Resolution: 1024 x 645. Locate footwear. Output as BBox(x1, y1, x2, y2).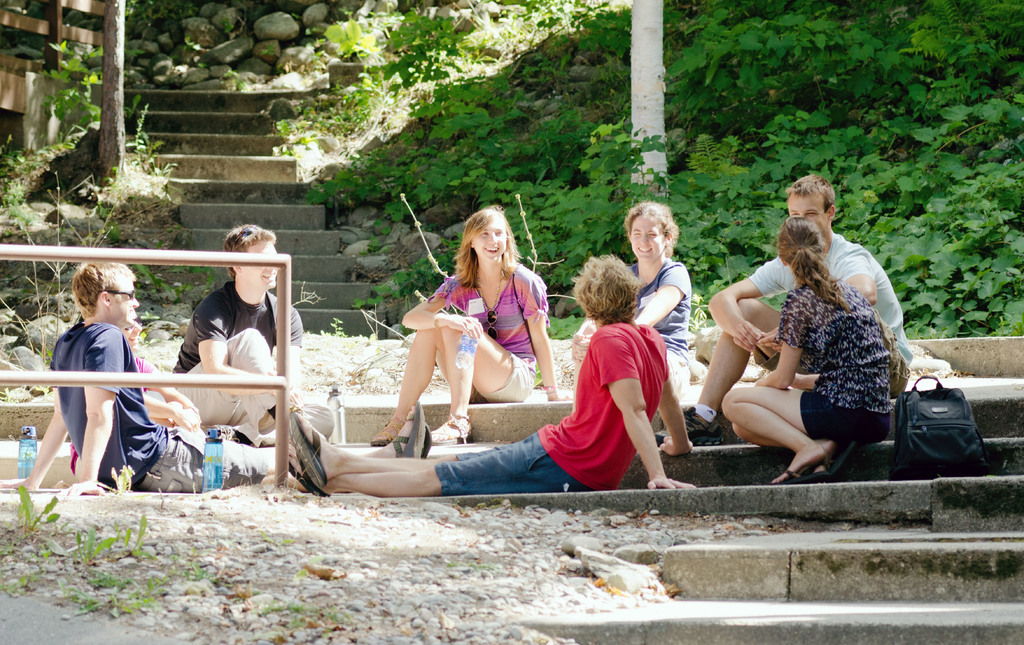
BBox(419, 422, 433, 459).
